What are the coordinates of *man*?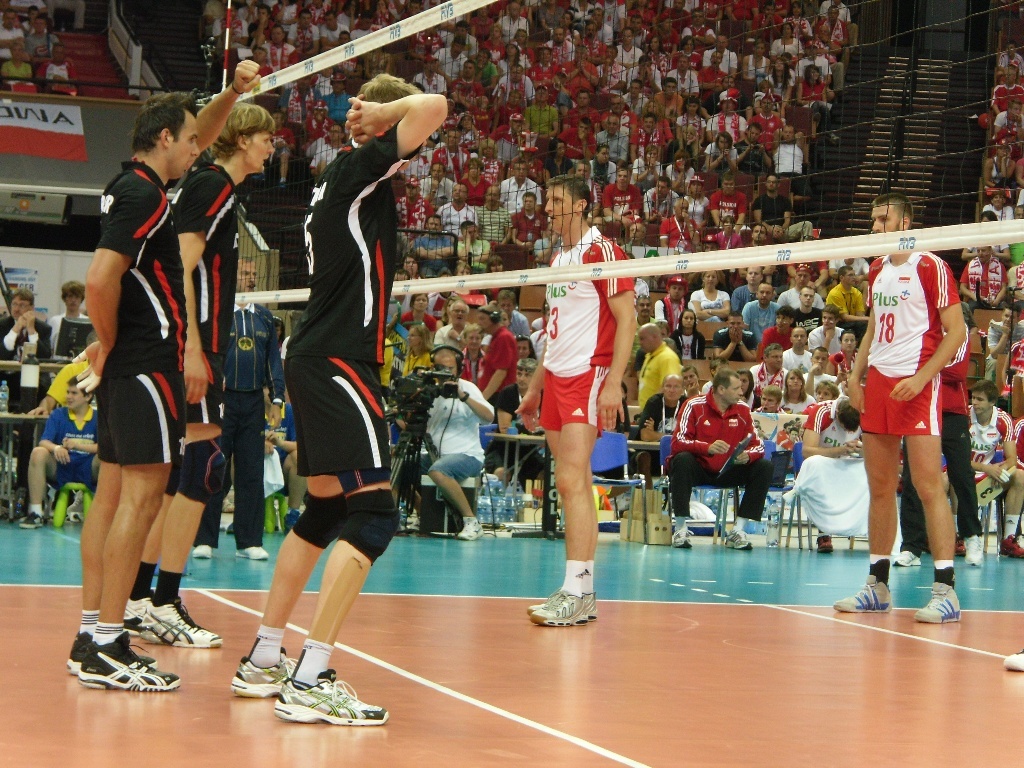
[x1=754, y1=386, x2=788, y2=487].
